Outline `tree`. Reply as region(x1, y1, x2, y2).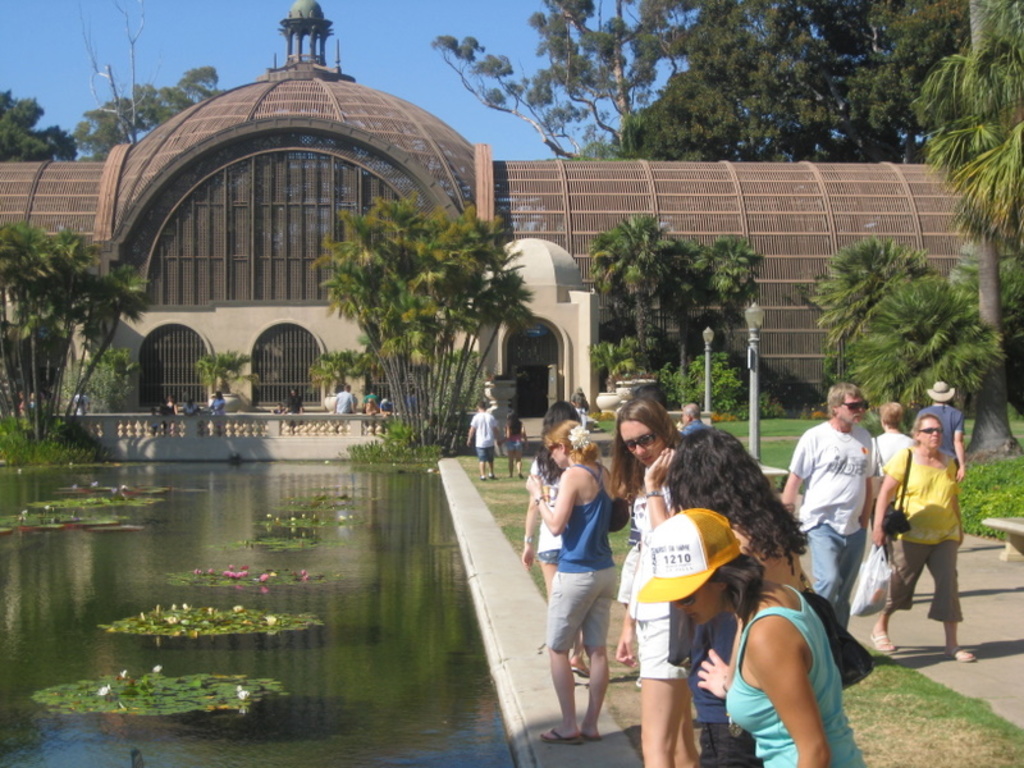
region(801, 233, 929, 344).
